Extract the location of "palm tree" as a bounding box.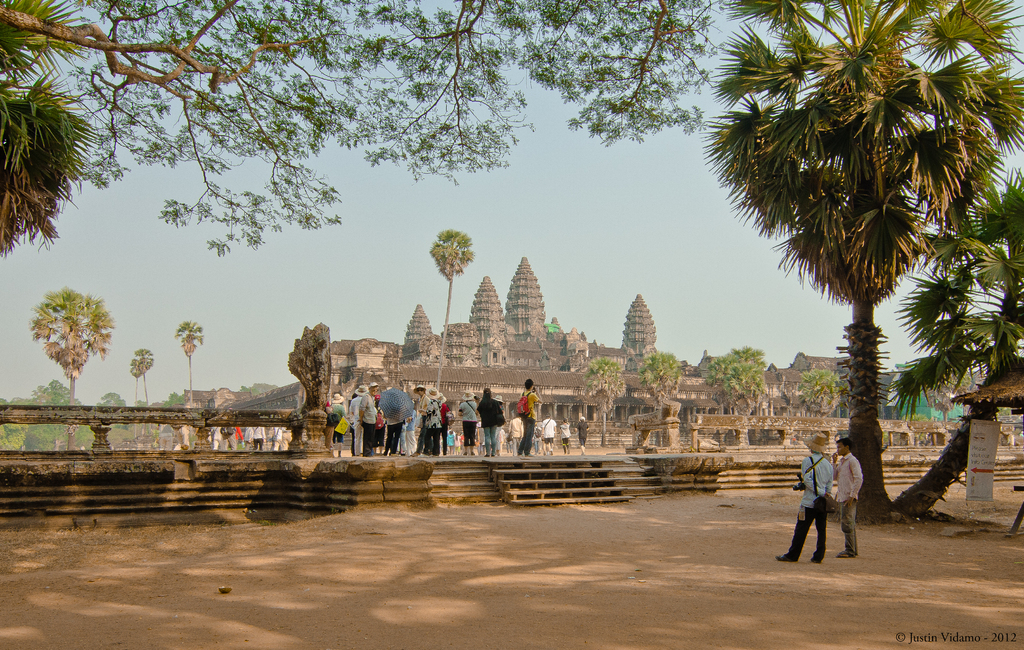
<region>799, 368, 838, 416</region>.
